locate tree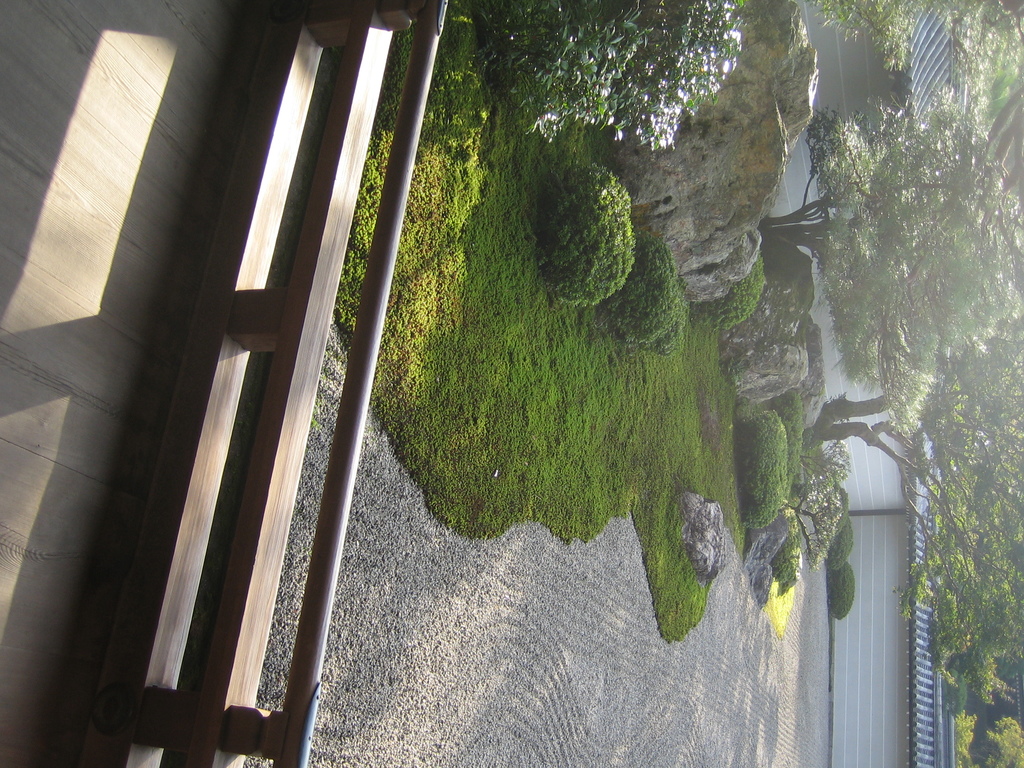
<bbox>761, 83, 1022, 435</bbox>
